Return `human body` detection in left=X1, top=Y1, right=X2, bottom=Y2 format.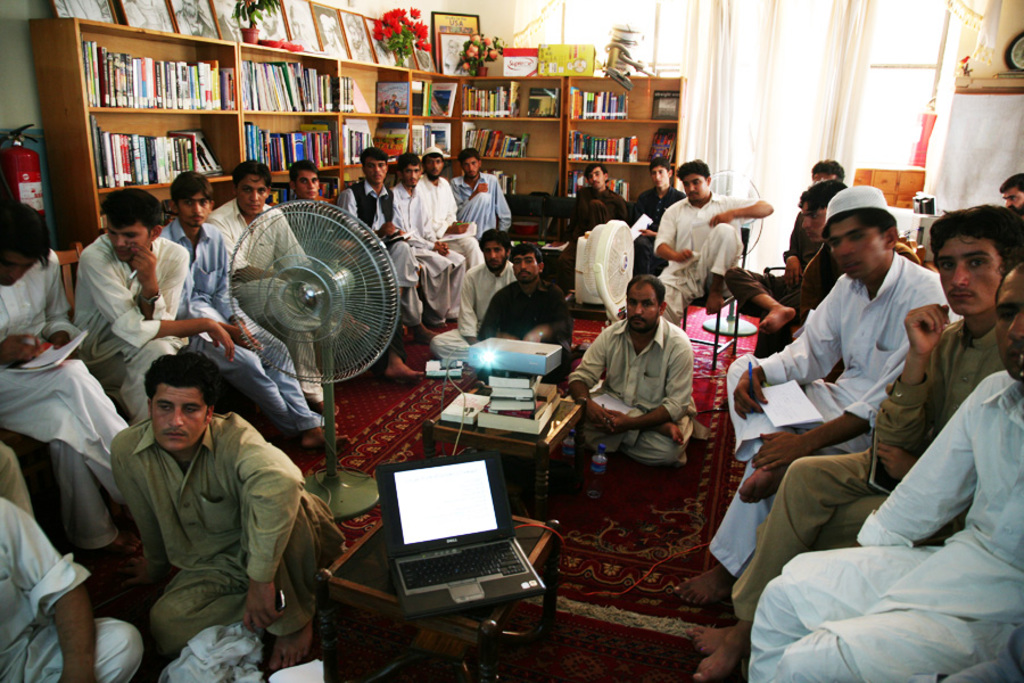
left=573, top=191, right=622, bottom=224.
